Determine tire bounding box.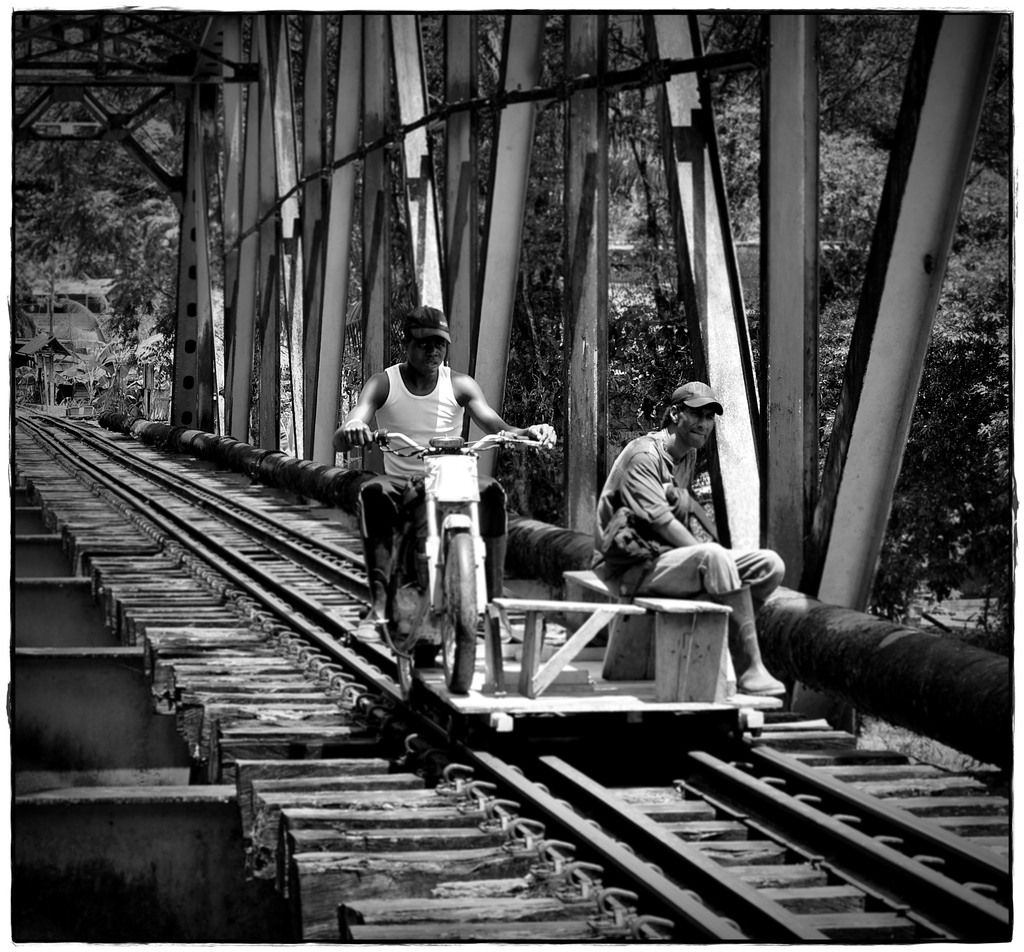
Determined: (392,544,434,701).
